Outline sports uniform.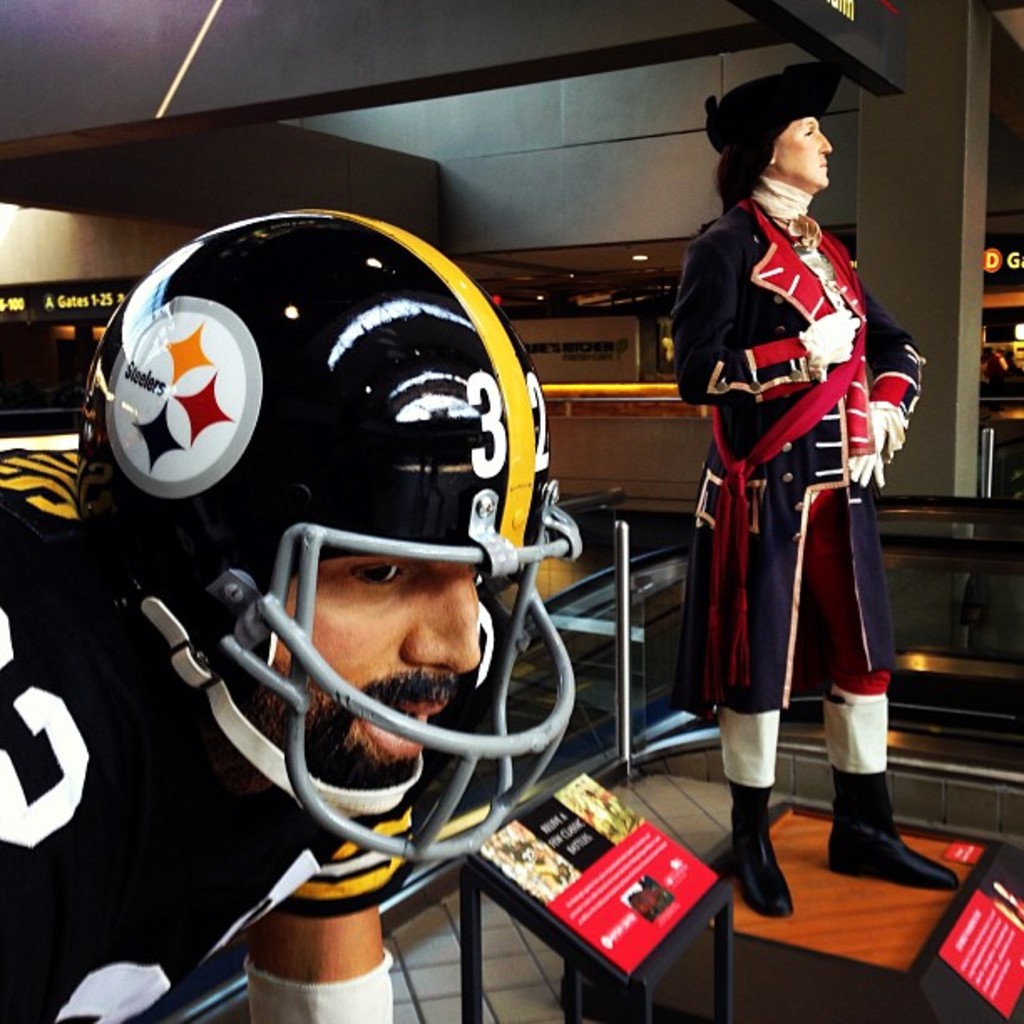
Outline: [x1=0, y1=428, x2=432, y2=1009].
